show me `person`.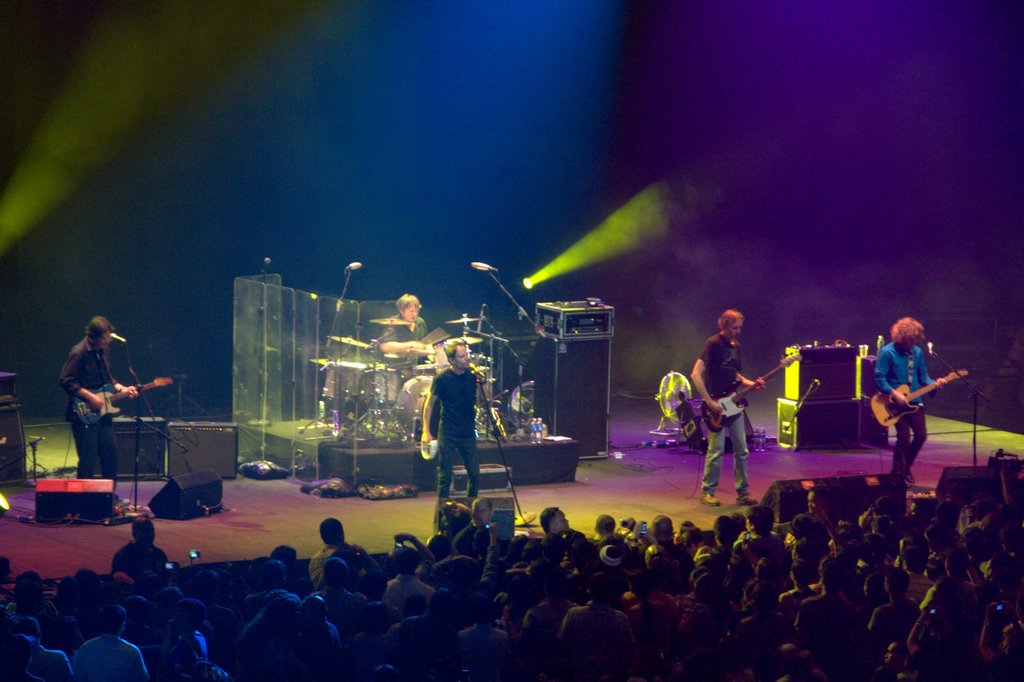
`person` is here: pyautogui.locateOnScreen(420, 334, 482, 530).
